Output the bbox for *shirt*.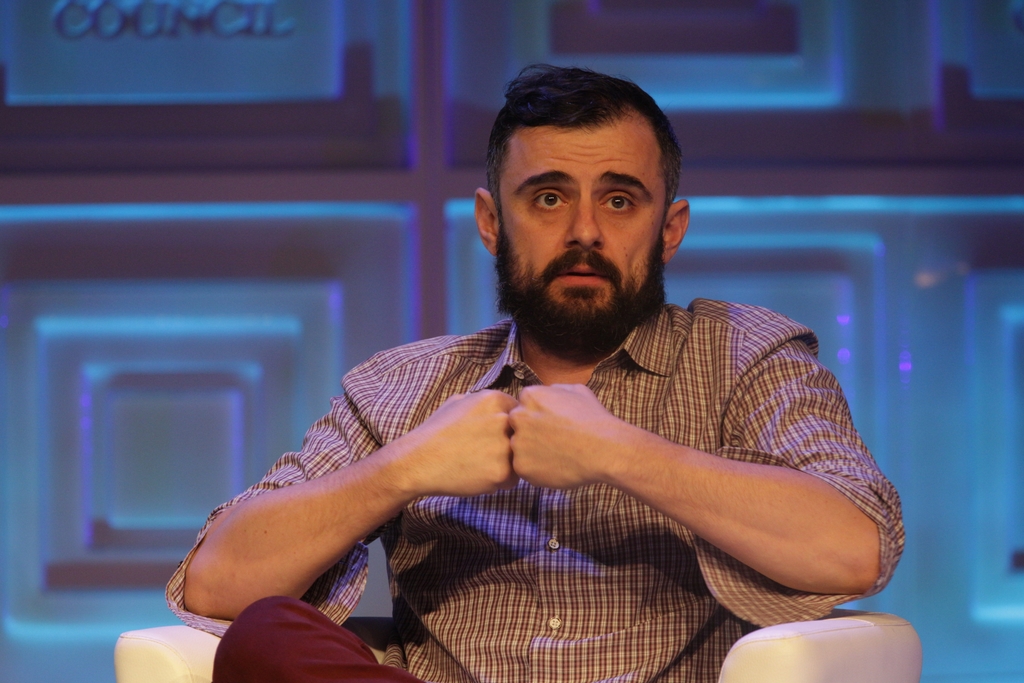
(left=166, top=300, right=905, bottom=680).
